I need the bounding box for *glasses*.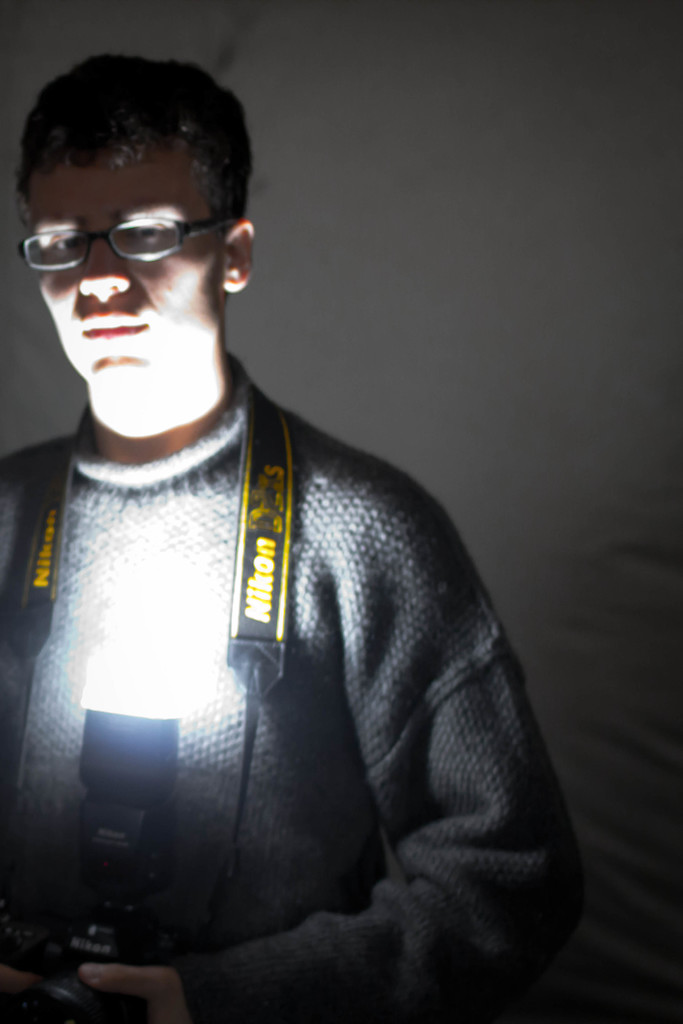
Here it is: (21,188,230,264).
